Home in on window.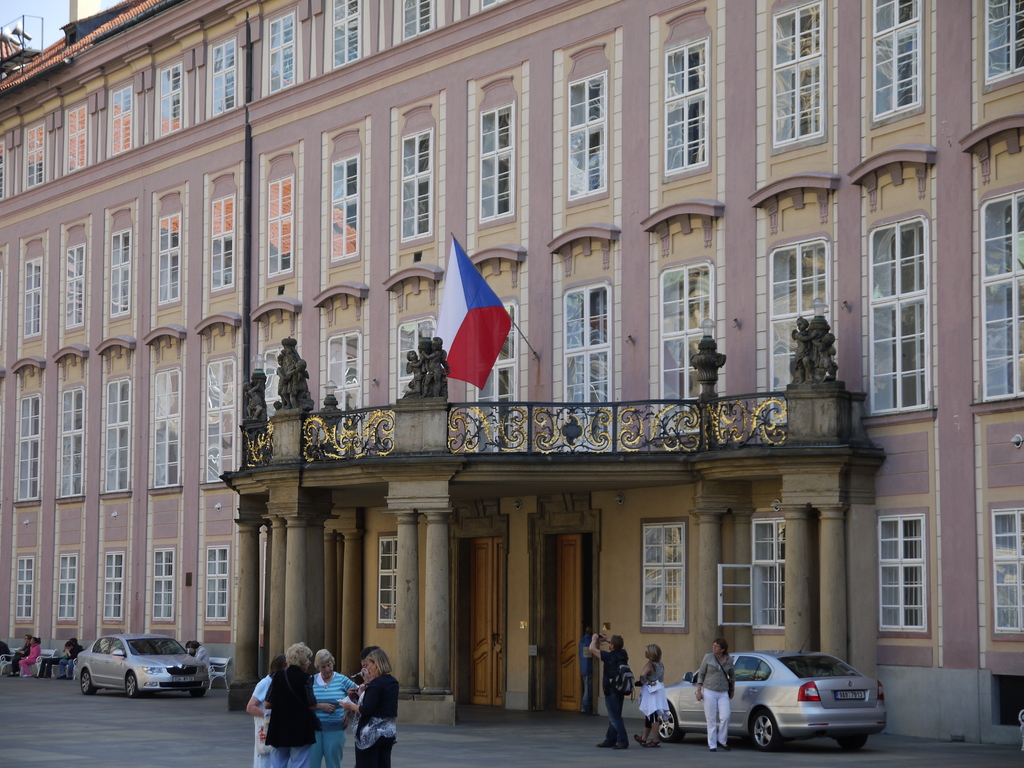
Homed in at BBox(637, 518, 694, 637).
